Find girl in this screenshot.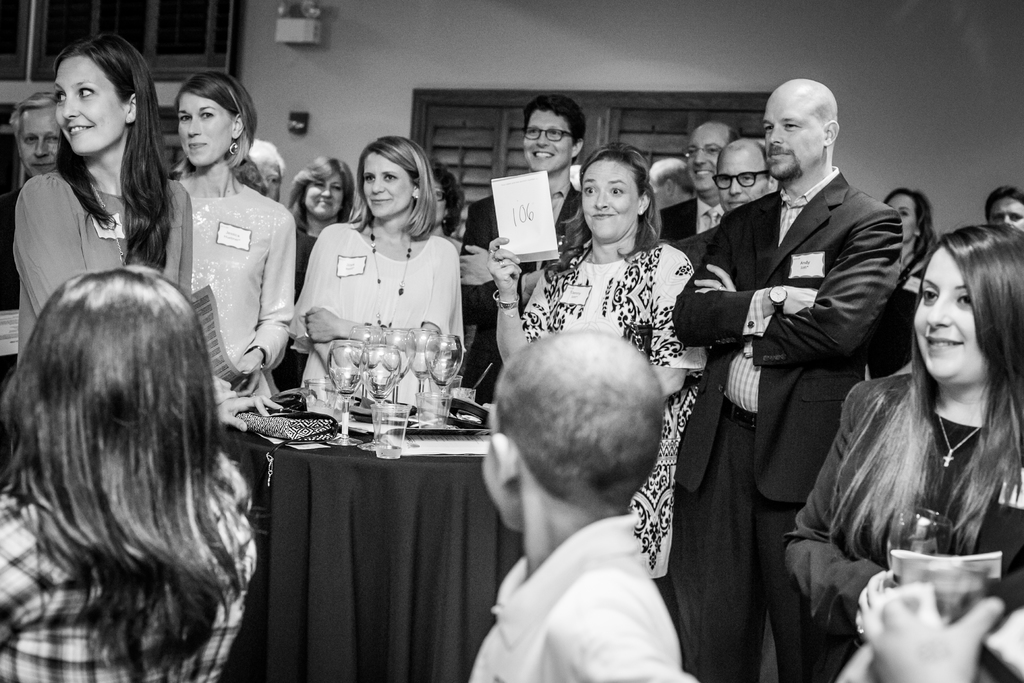
The bounding box for girl is 15,34,194,356.
